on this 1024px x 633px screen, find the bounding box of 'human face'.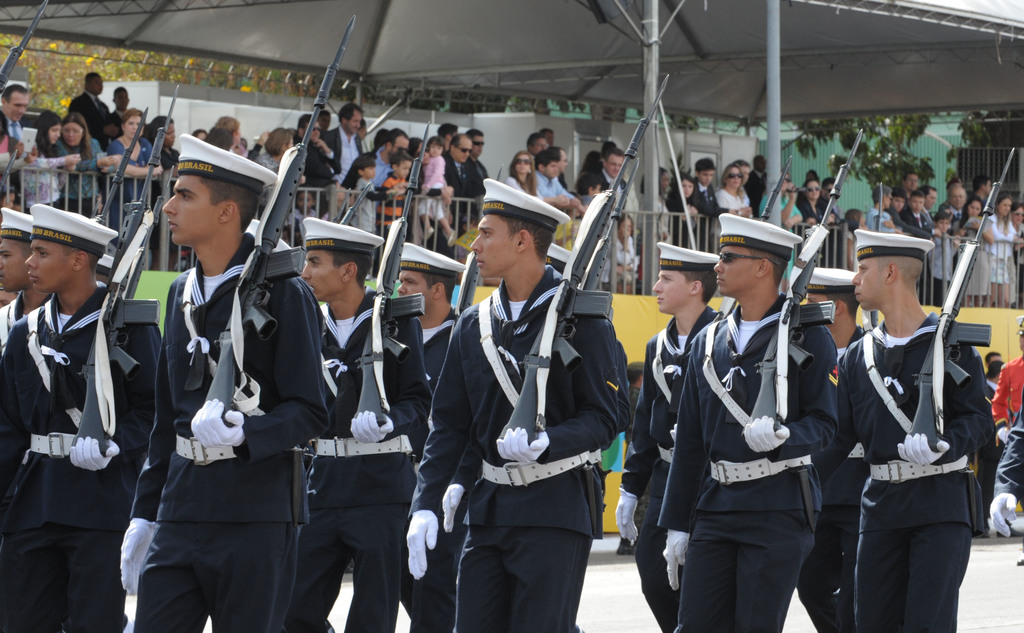
Bounding box: [left=850, top=262, right=888, bottom=303].
